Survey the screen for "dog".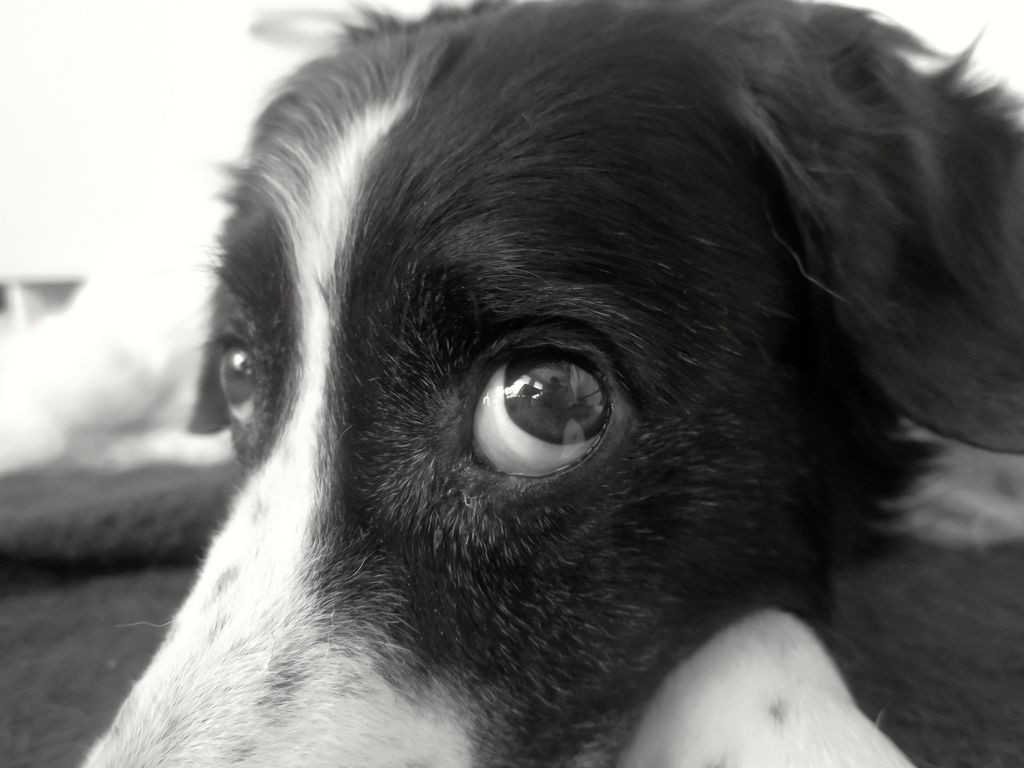
Survey found: {"left": 62, "top": 0, "right": 1023, "bottom": 767}.
